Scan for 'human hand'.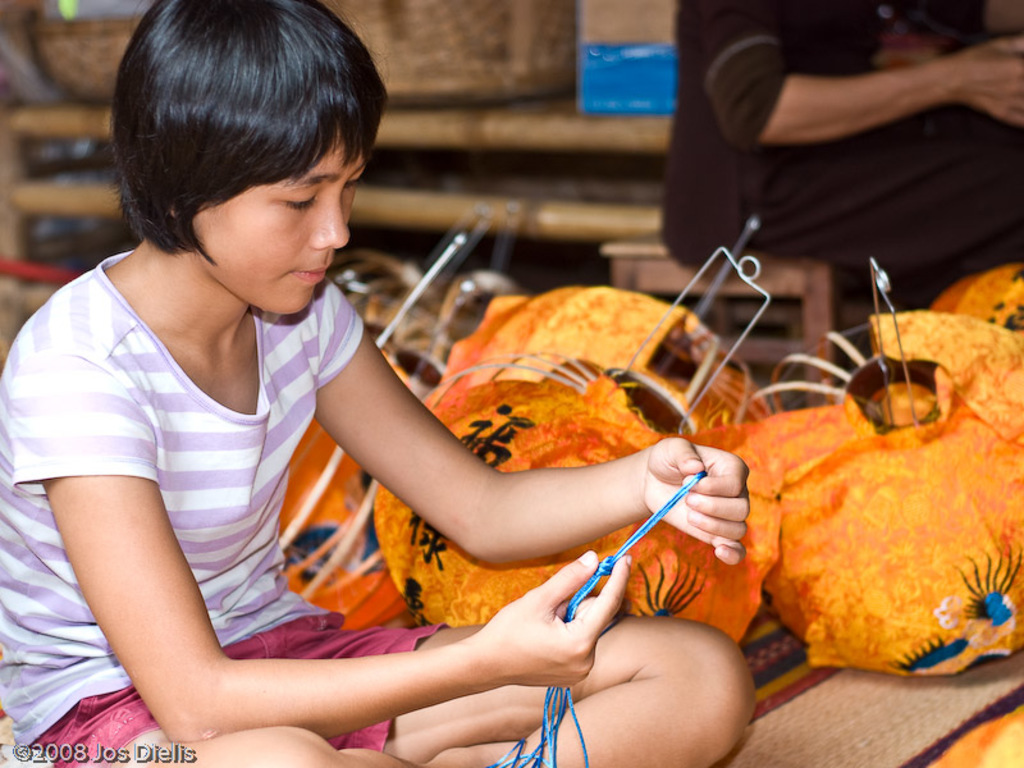
Scan result: box(873, 29, 957, 69).
